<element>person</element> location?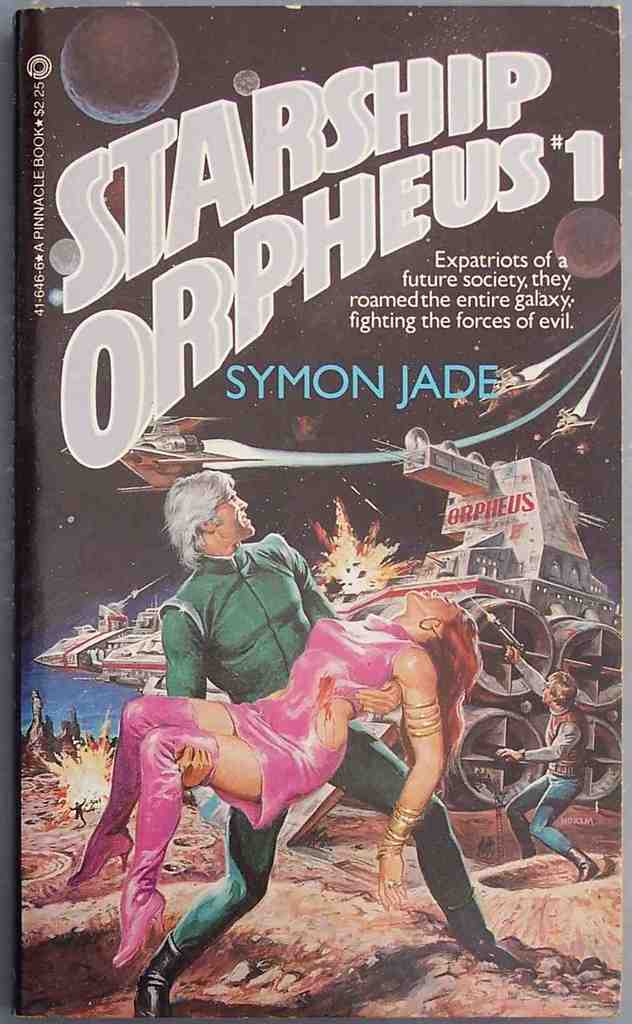
left=67, top=587, right=478, bottom=965
